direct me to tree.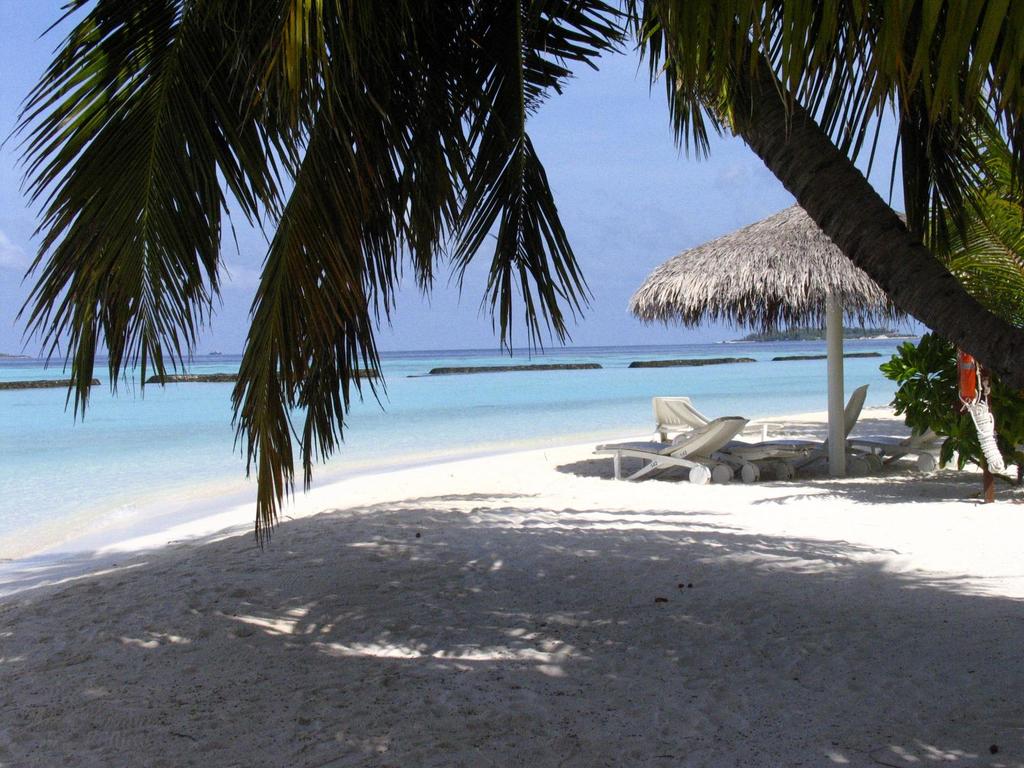
Direction: [0,0,1023,548].
